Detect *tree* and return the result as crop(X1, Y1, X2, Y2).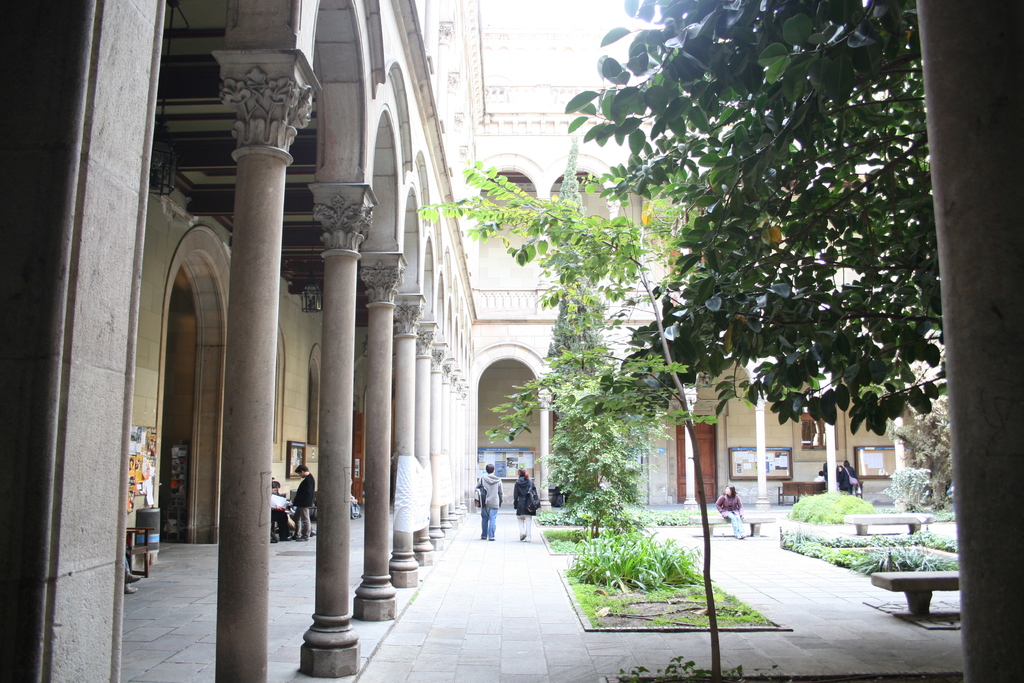
crop(566, 0, 944, 432).
